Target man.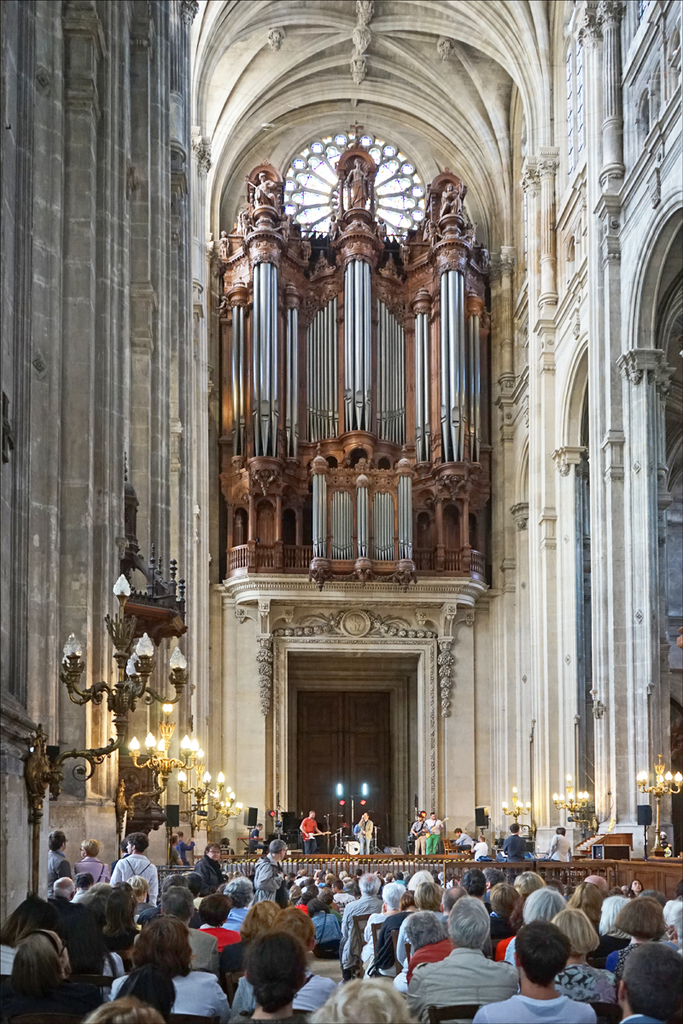
Target region: (411,813,427,855).
